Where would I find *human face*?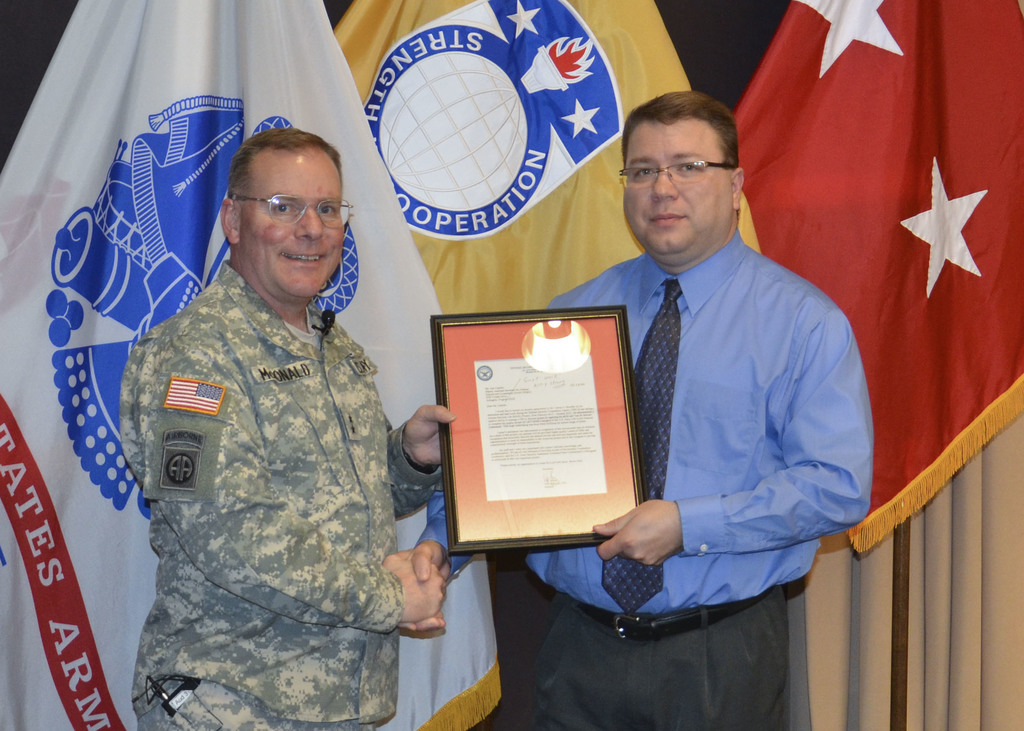
At box(238, 149, 343, 297).
